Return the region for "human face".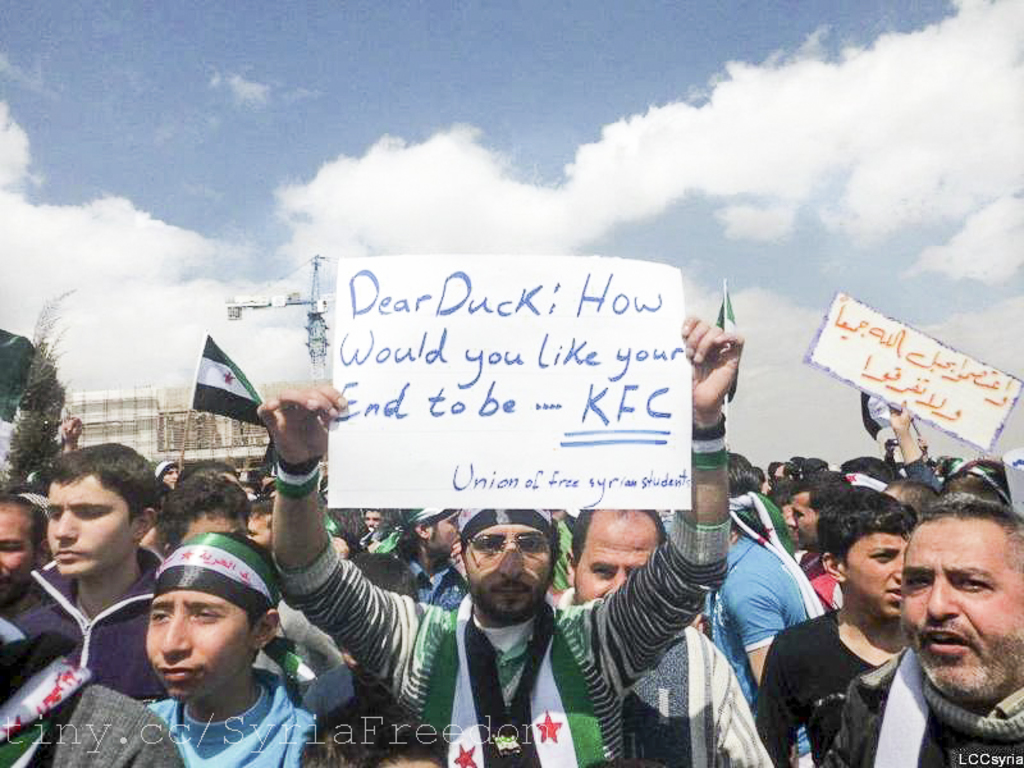
[left=47, top=475, right=137, bottom=571].
